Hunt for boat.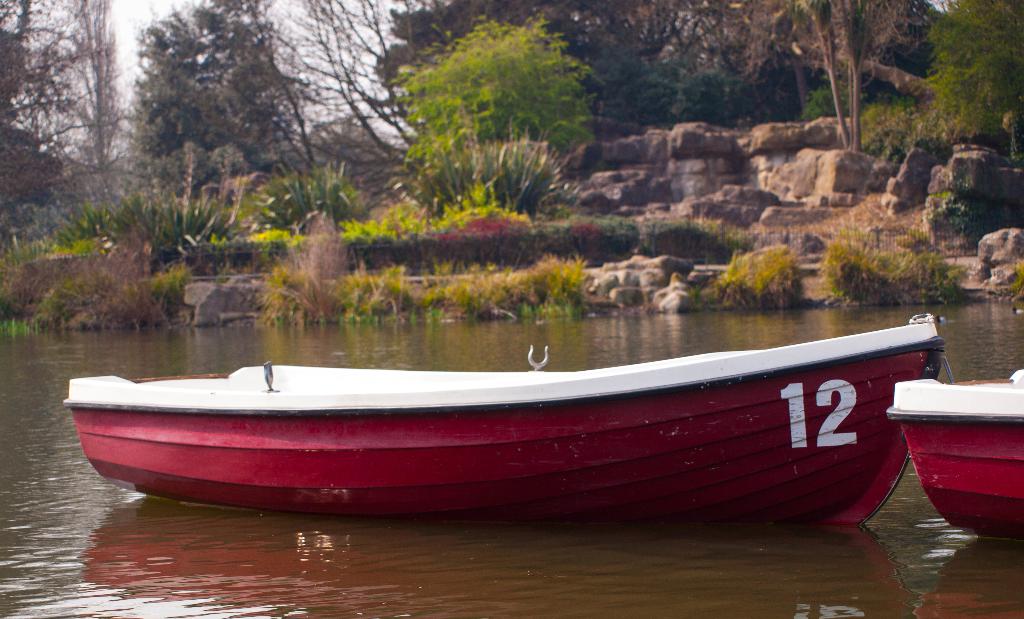
Hunted down at [885, 369, 1023, 539].
